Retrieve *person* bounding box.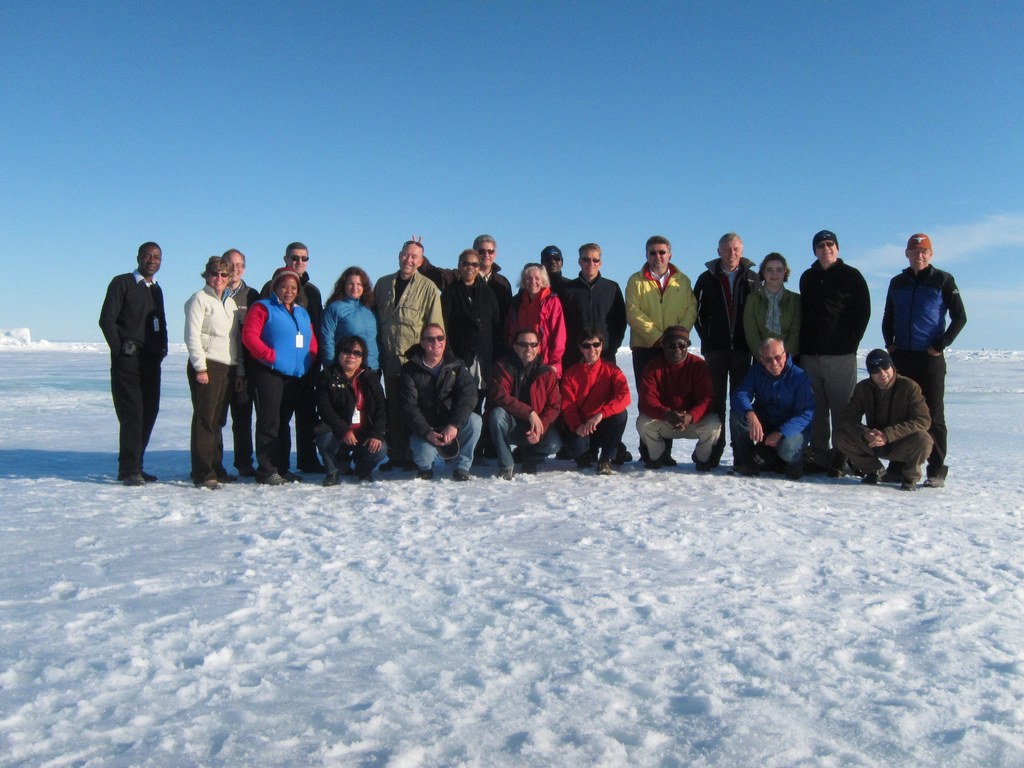
Bounding box: 867:230:954:488.
